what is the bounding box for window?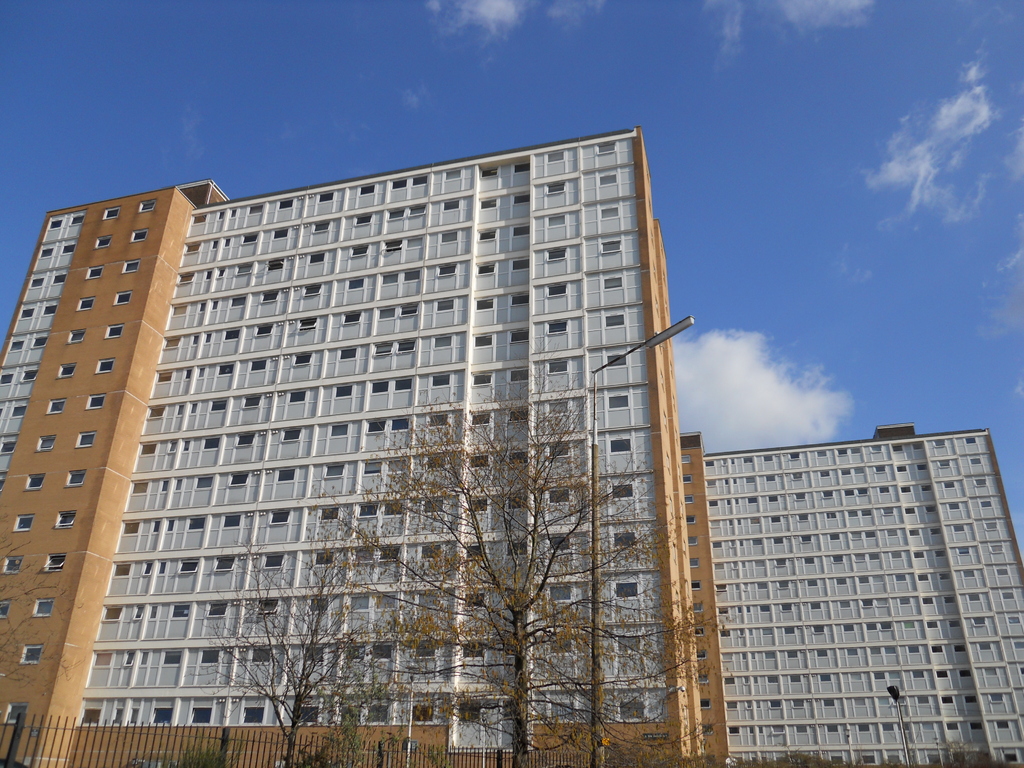
BBox(503, 640, 516, 658).
